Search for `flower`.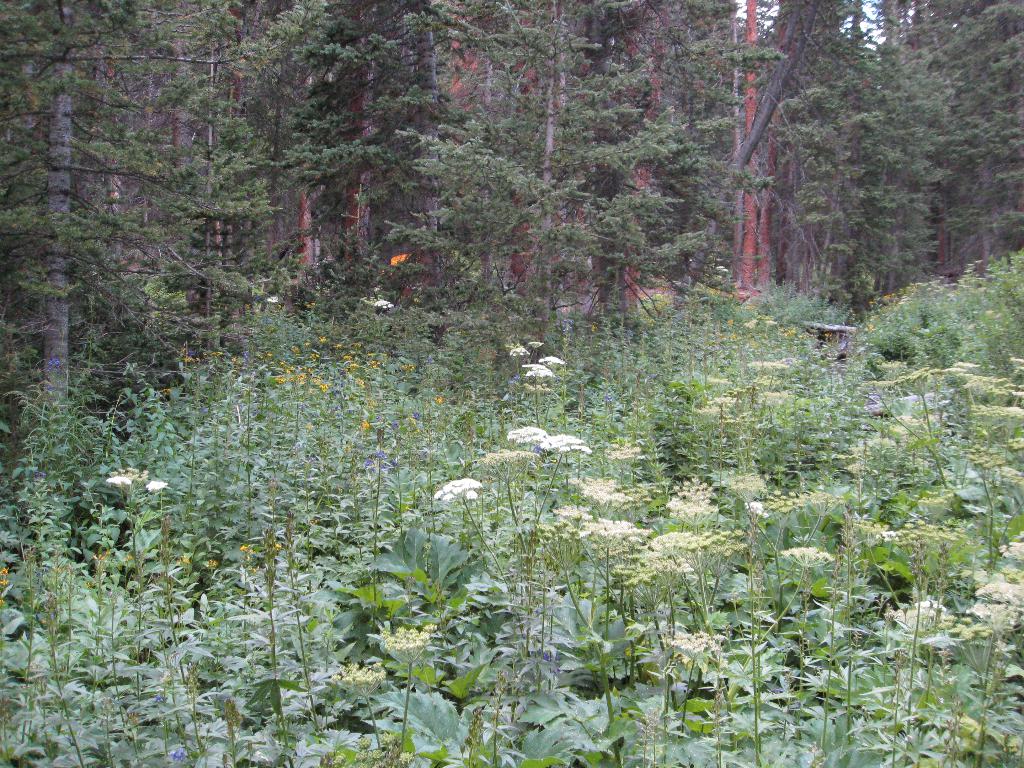
Found at bbox(363, 451, 400, 472).
